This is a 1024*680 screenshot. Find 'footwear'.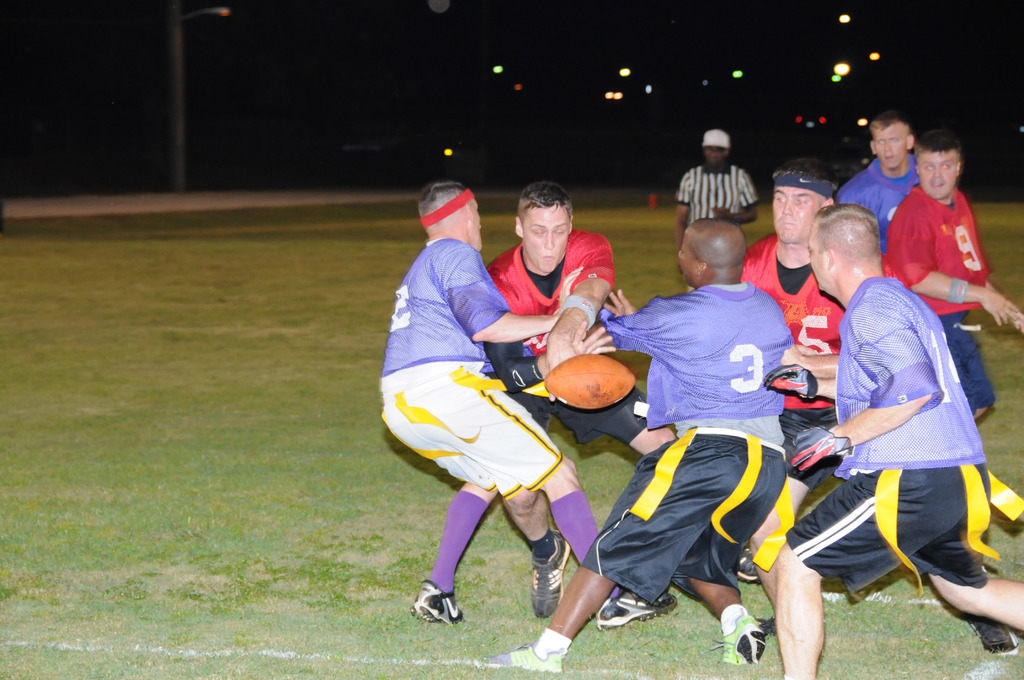
Bounding box: <box>483,640,564,672</box>.
